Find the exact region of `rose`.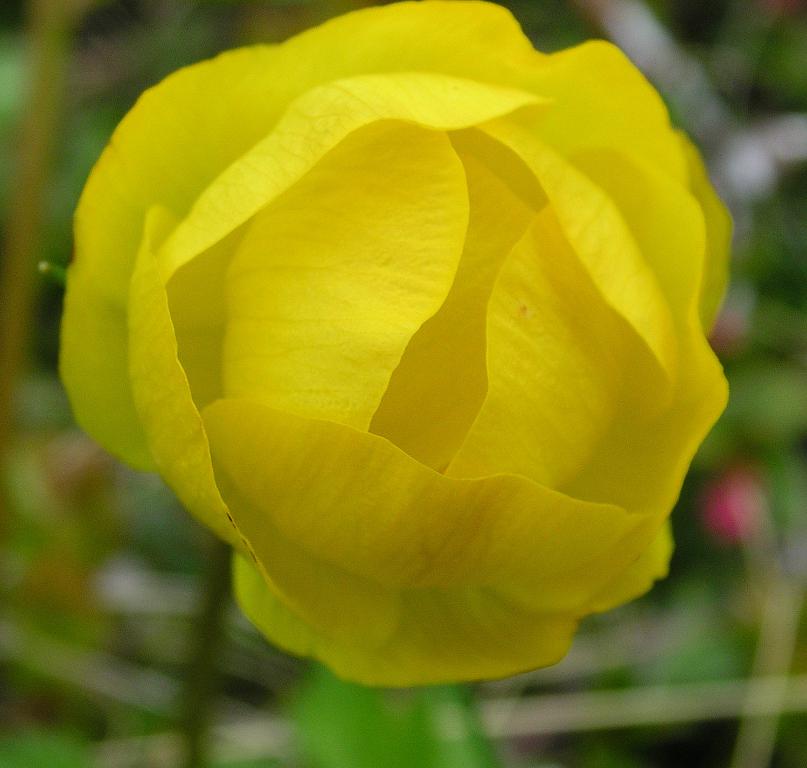
Exact region: select_region(55, 0, 738, 687).
